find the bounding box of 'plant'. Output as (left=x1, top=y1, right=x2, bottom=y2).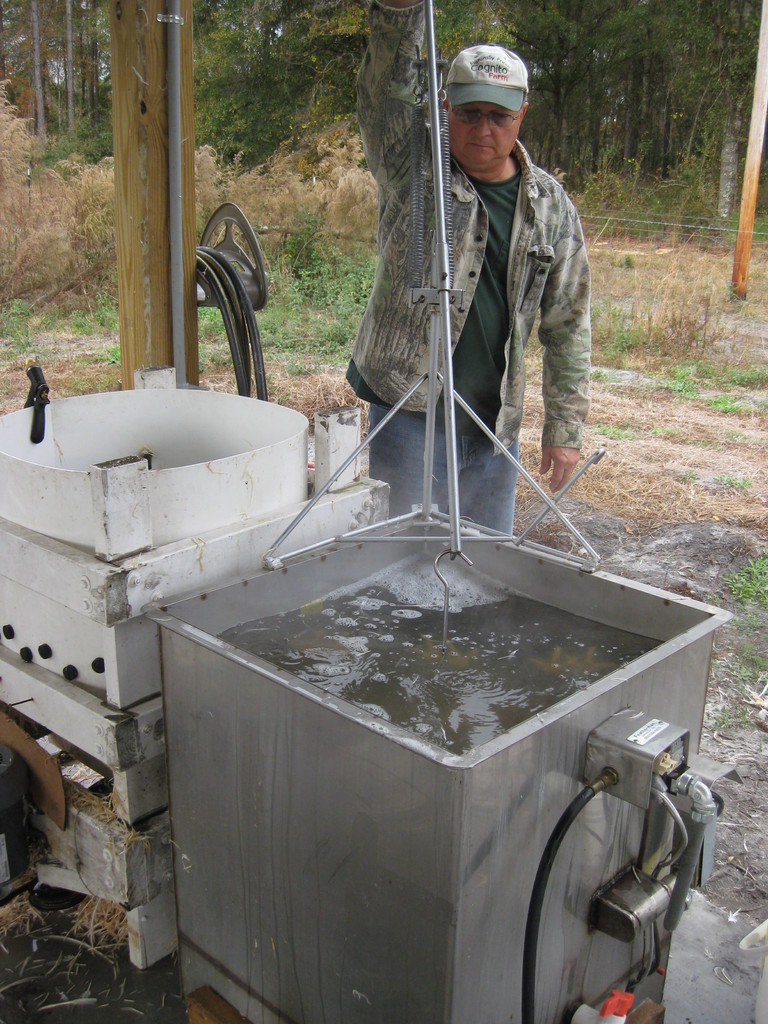
(left=672, top=463, right=700, bottom=482).
